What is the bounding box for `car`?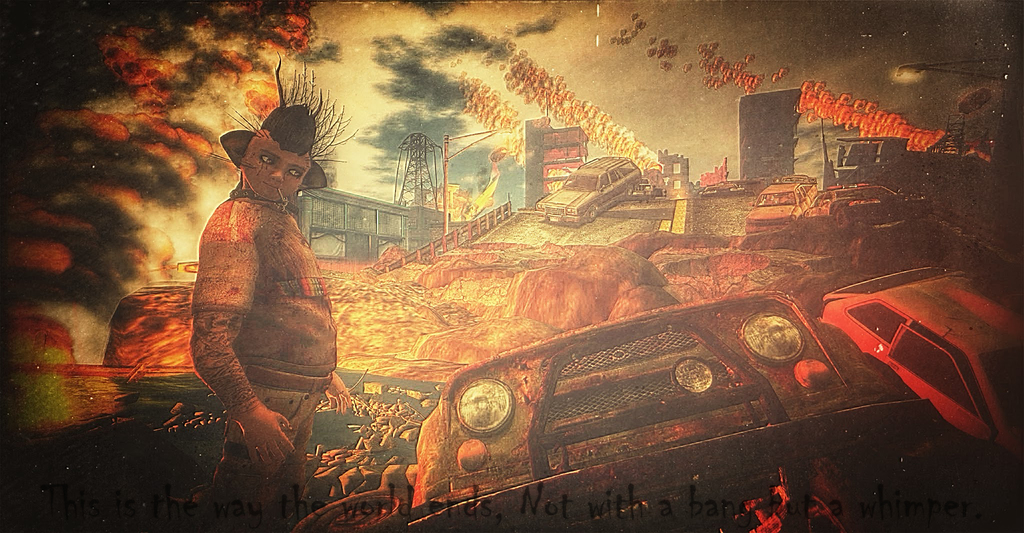
bbox(739, 183, 817, 233).
